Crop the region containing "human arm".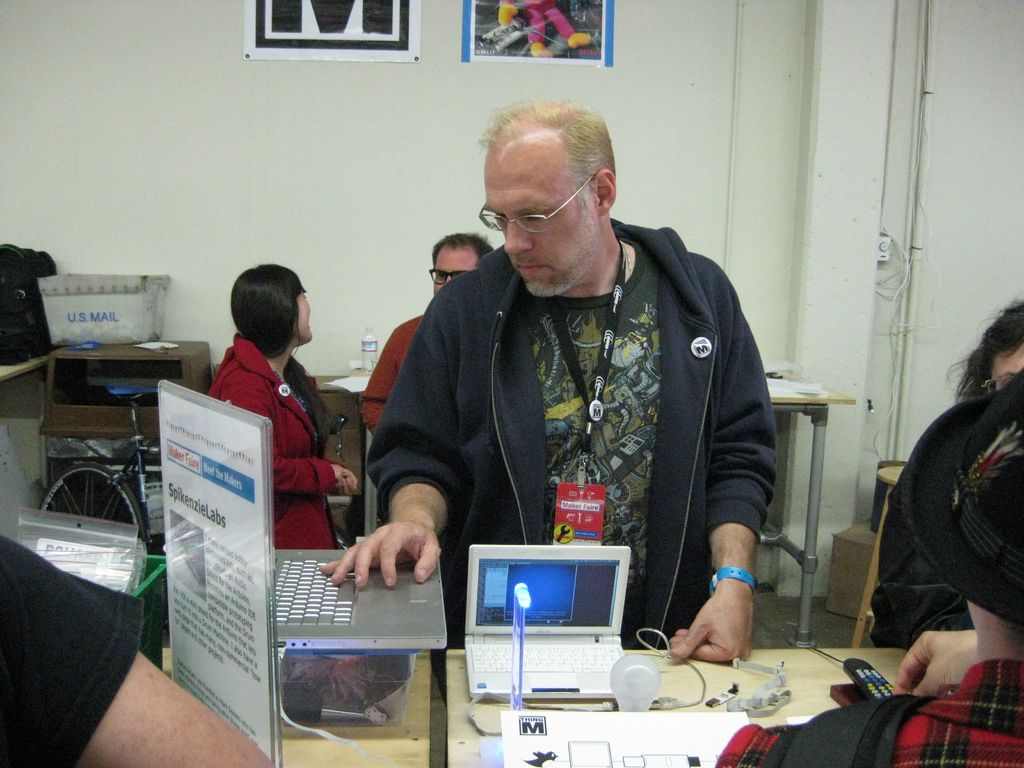
Crop region: bbox(231, 383, 355, 499).
